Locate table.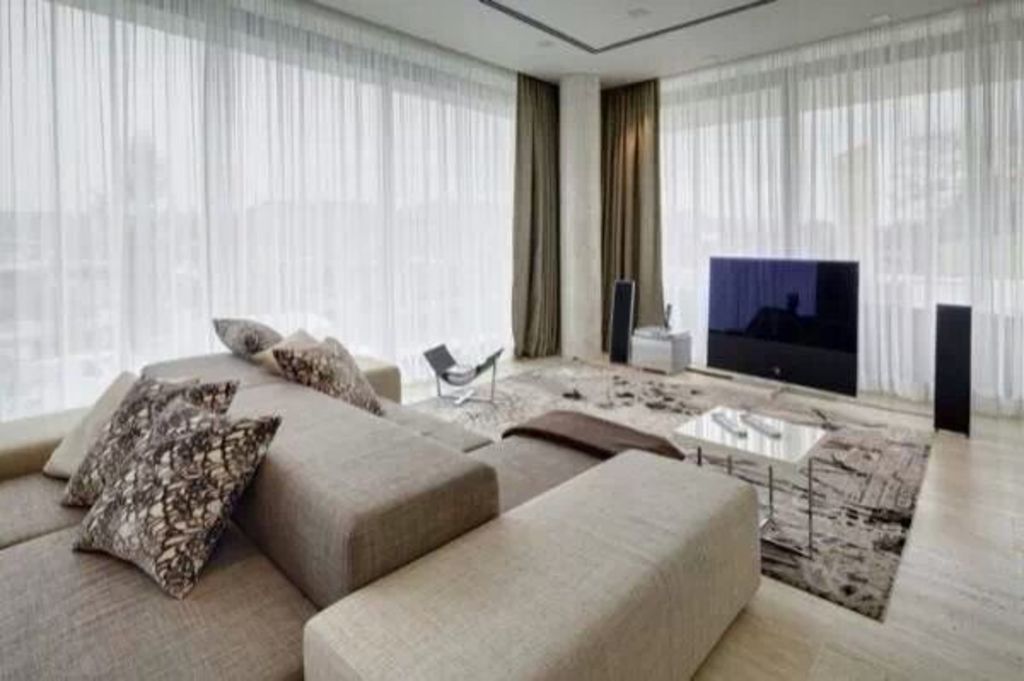
Bounding box: crop(672, 403, 831, 560).
